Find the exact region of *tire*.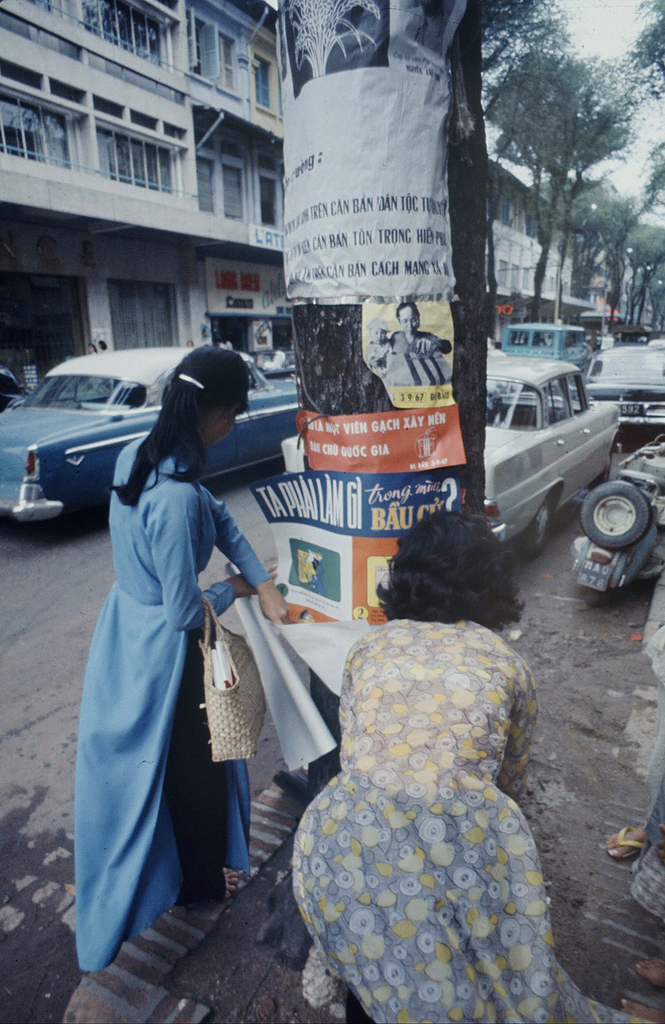
Exact region: crop(583, 474, 659, 556).
